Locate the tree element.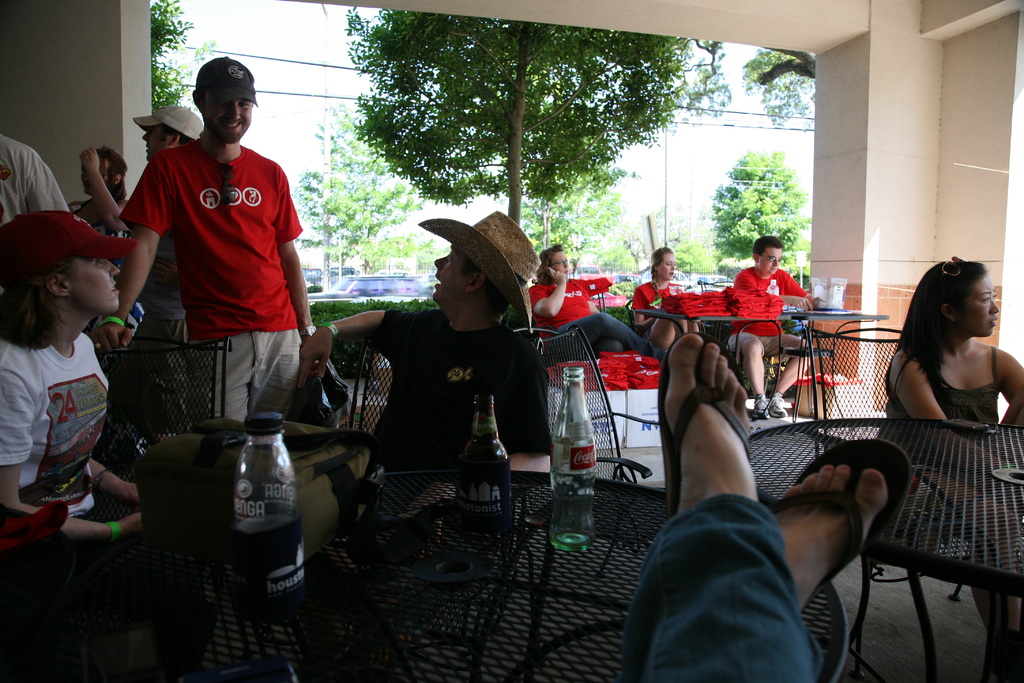
Element bbox: (291, 94, 417, 259).
